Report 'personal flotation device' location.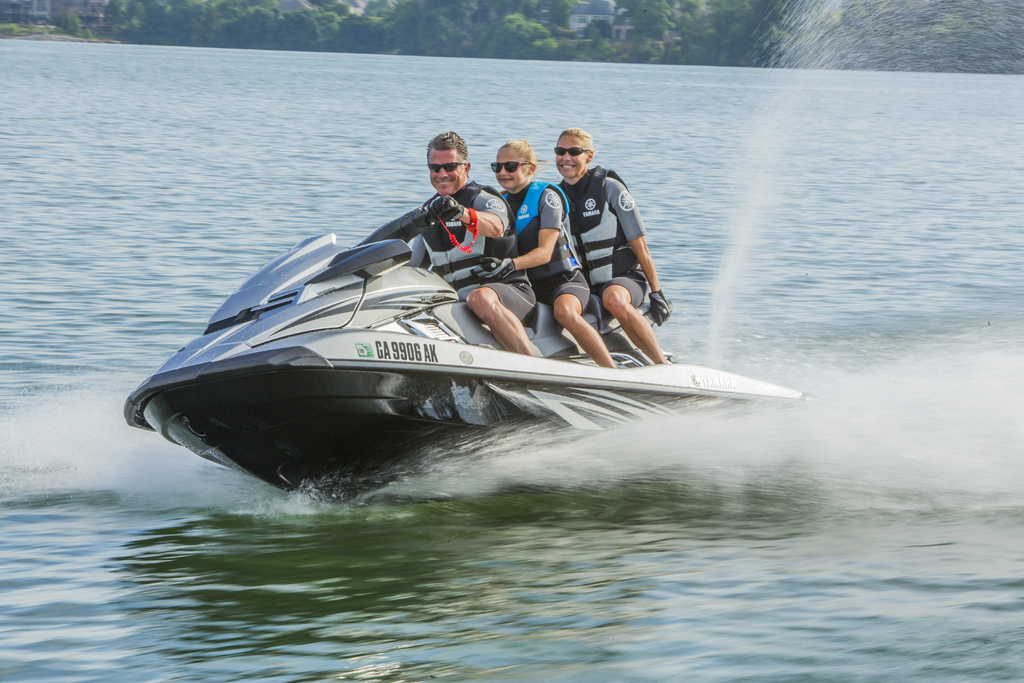
Report: x1=417, y1=172, x2=533, y2=291.
